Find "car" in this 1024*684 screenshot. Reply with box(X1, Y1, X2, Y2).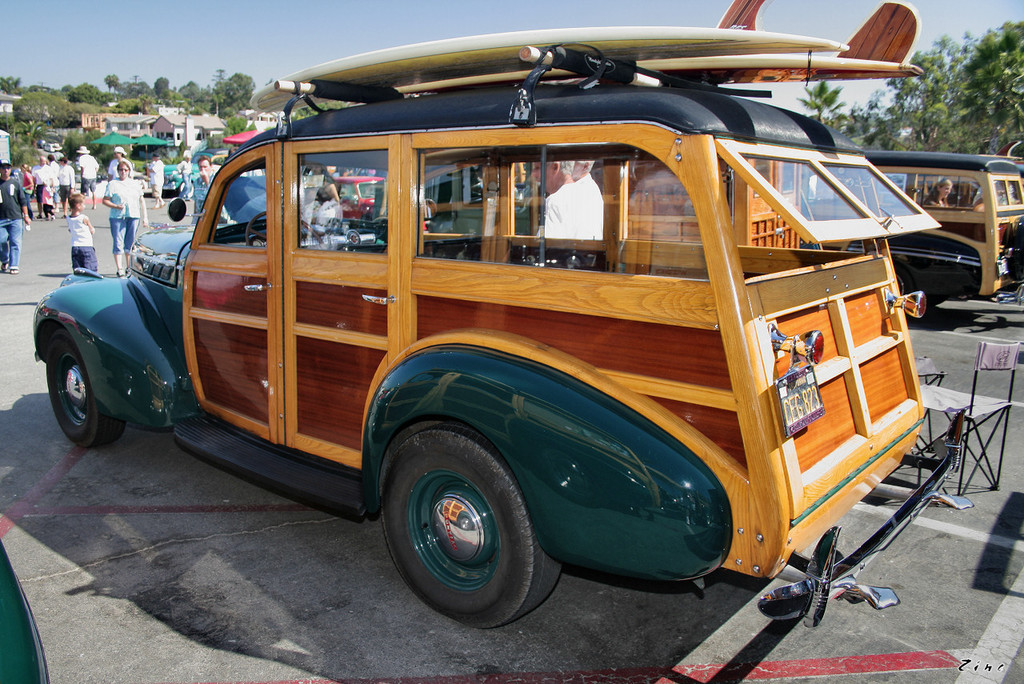
box(635, 146, 1023, 330).
